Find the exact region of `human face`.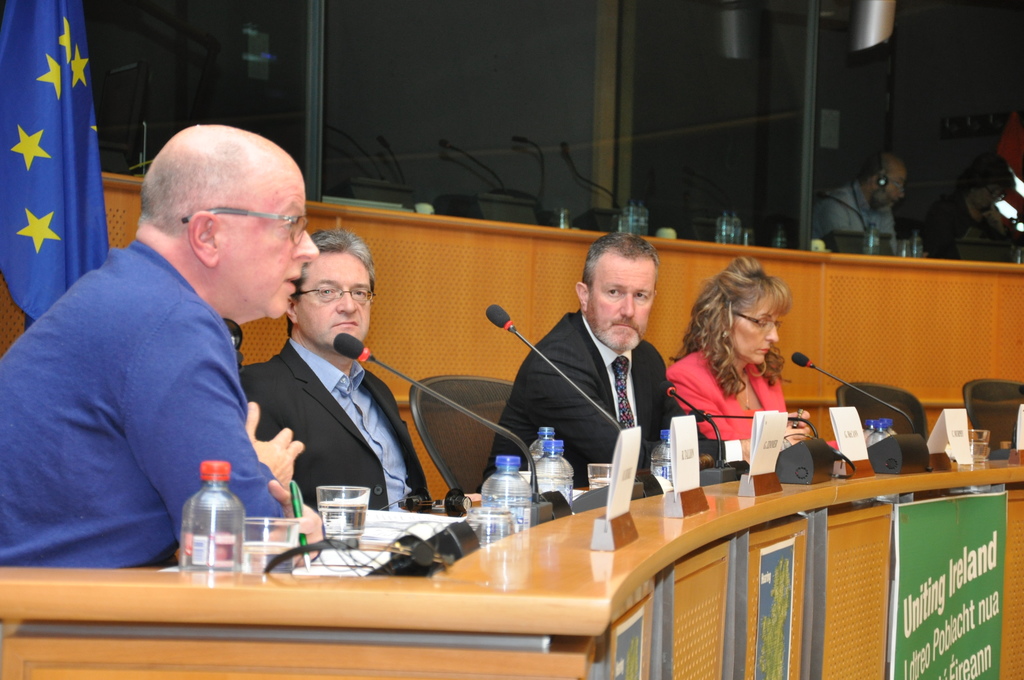
Exact region: locate(216, 174, 320, 321).
